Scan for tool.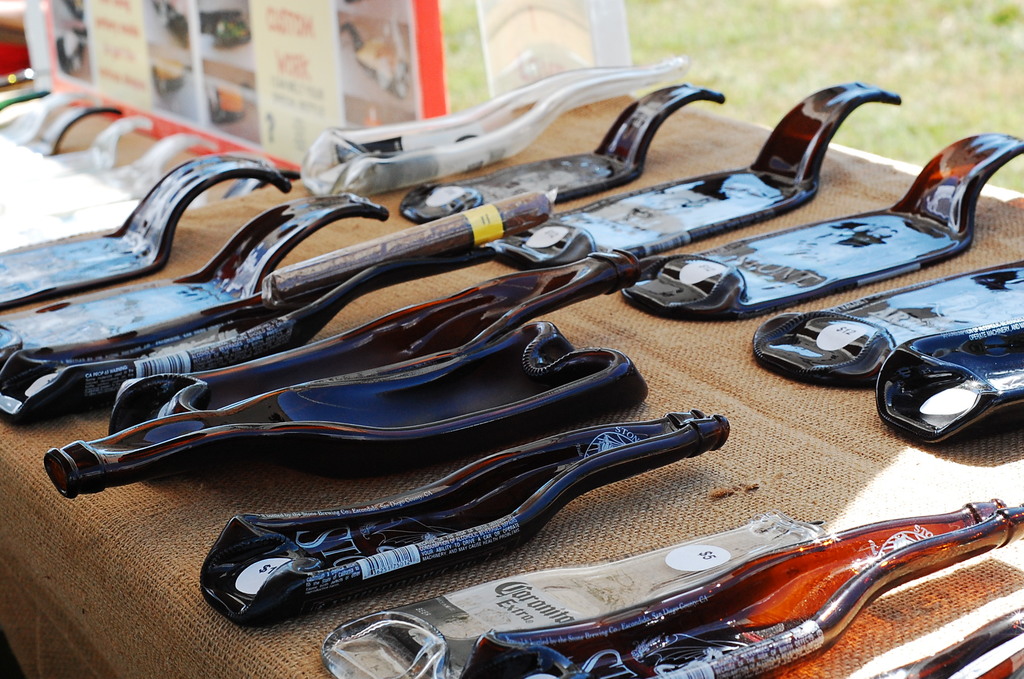
Scan result: (612, 127, 1023, 321).
